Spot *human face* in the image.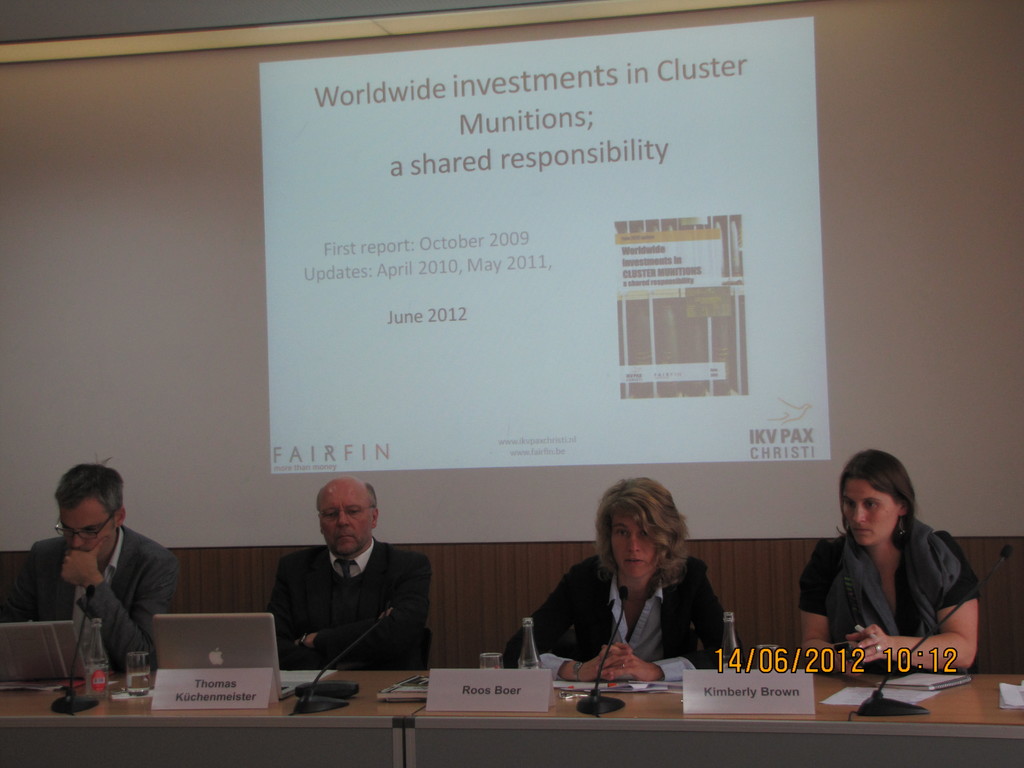
*human face* found at left=316, top=490, right=372, bottom=558.
